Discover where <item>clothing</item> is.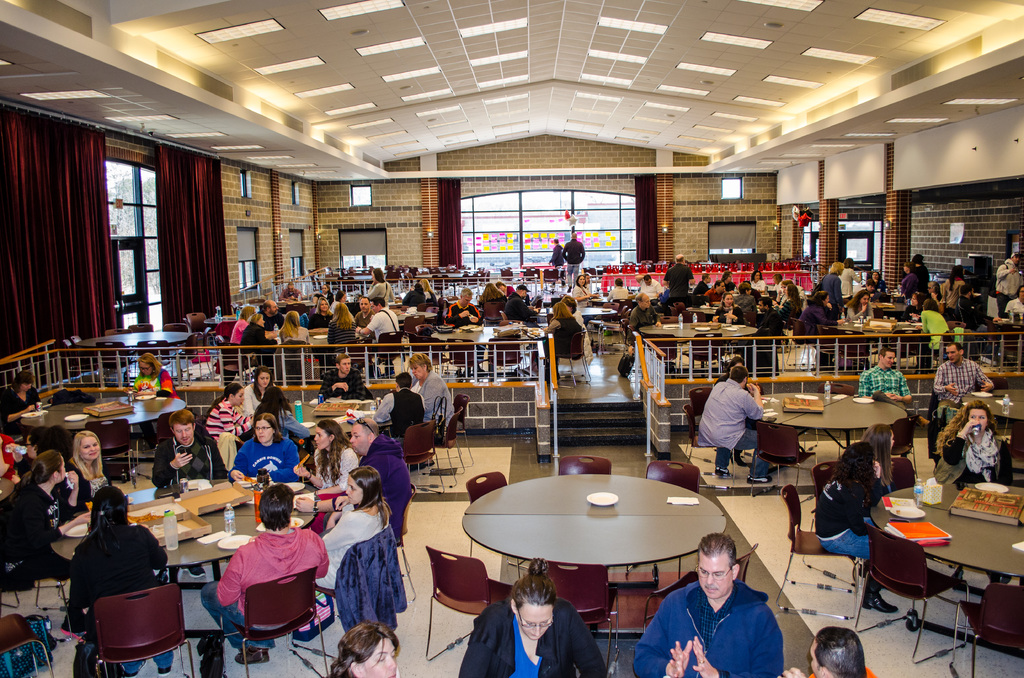
Discovered at x1=631 y1=588 x2=781 y2=677.
